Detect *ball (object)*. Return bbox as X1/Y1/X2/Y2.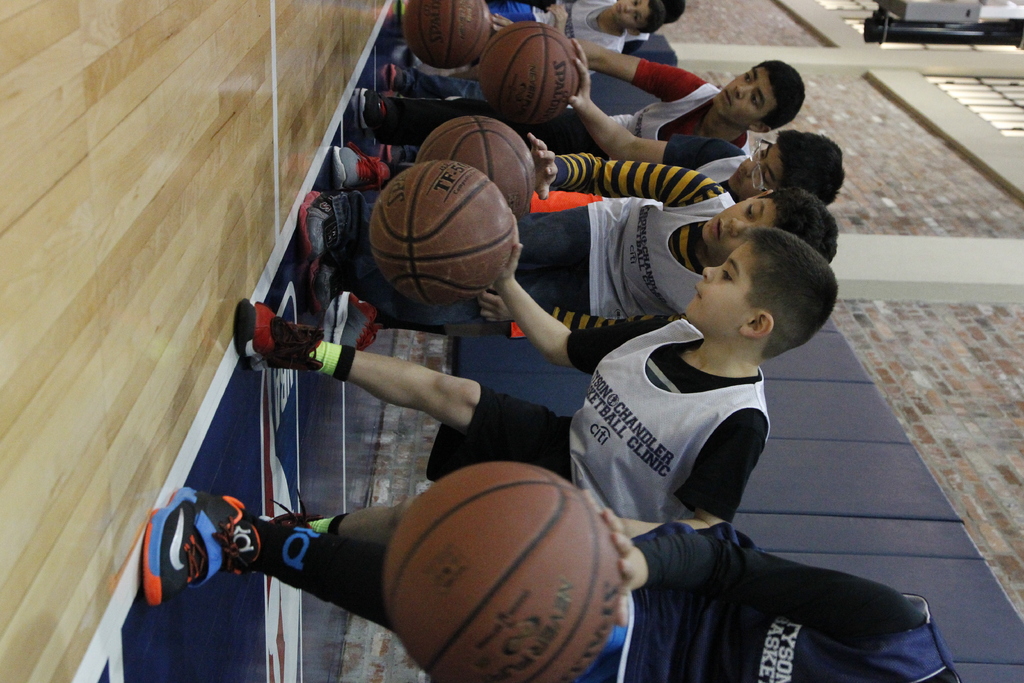
419/115/538/224.
